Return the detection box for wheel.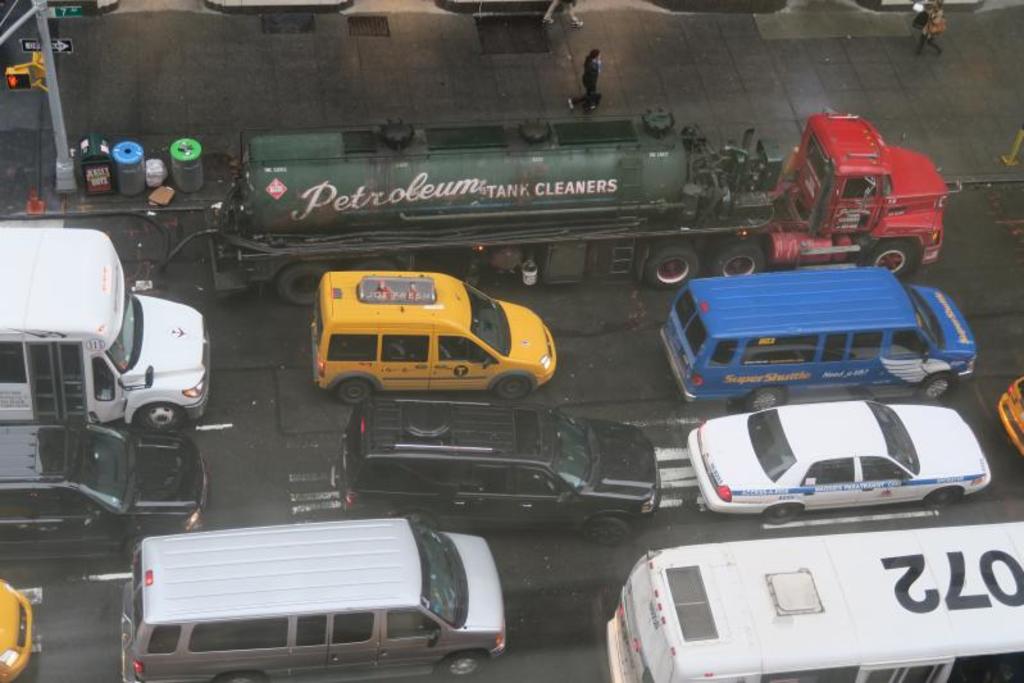
(x1=492, y1=378, x2=532, y2=404).
